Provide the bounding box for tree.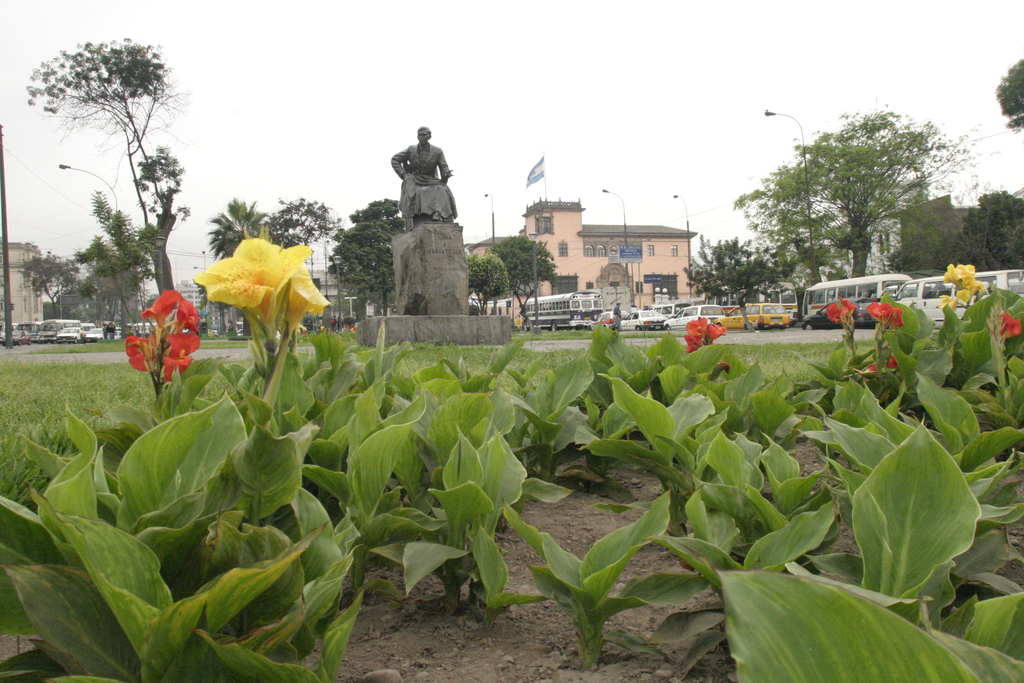
(left=26, top=37, right=195, bottom=298).
